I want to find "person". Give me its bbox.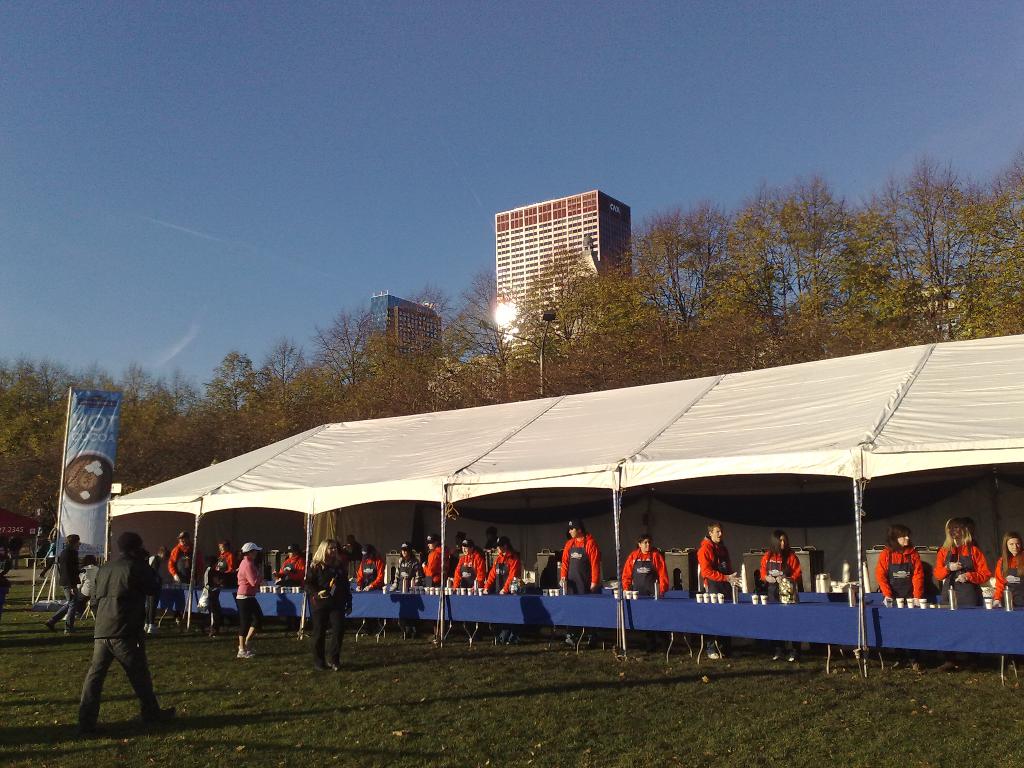
[876, 527, 924, 673].
